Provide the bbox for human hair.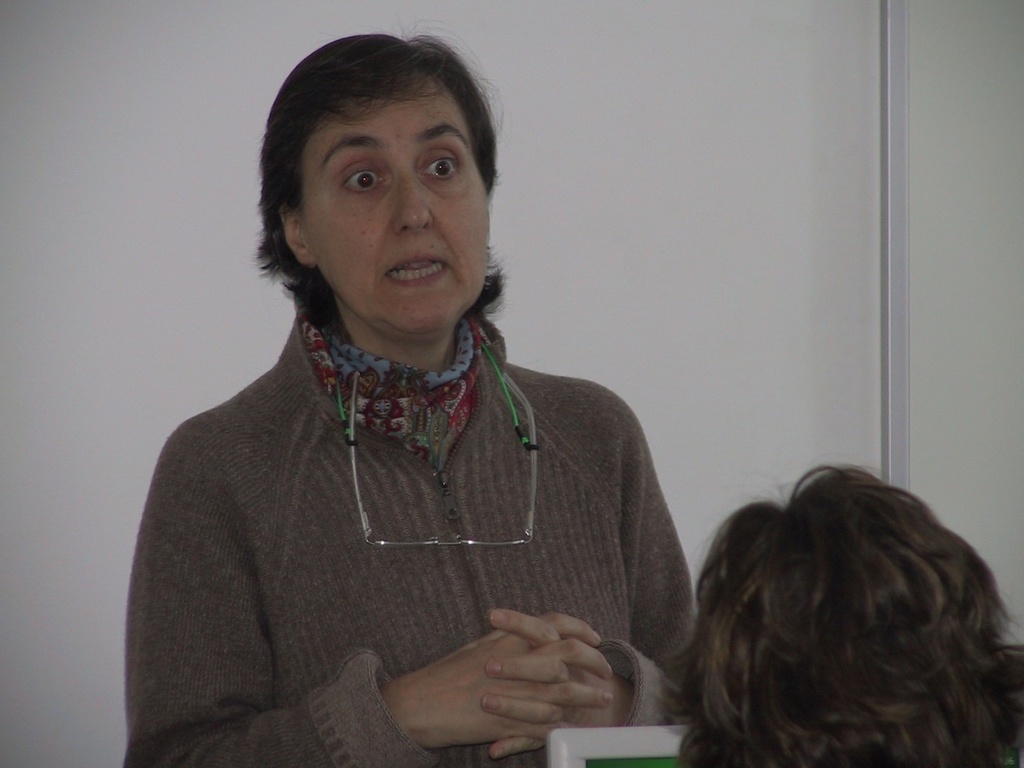
Rect(675, 454, 1013, 756).
